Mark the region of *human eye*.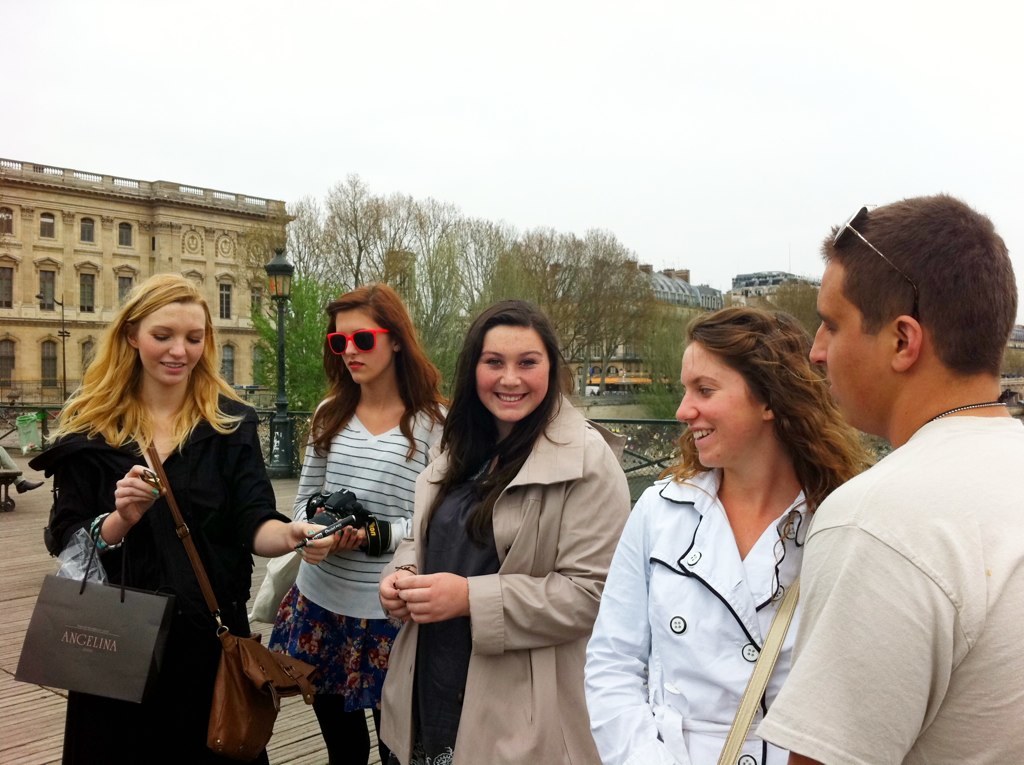
Region: (515, 354, 539, 370).
